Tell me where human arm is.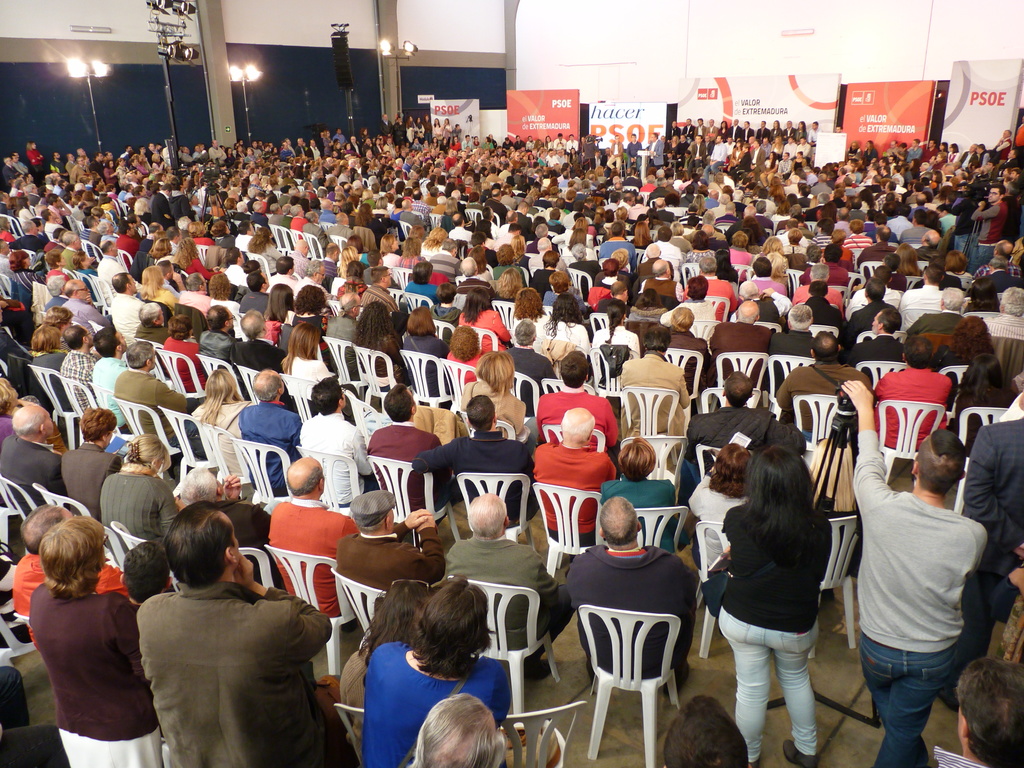
human arm is at (232,555,331,660).
